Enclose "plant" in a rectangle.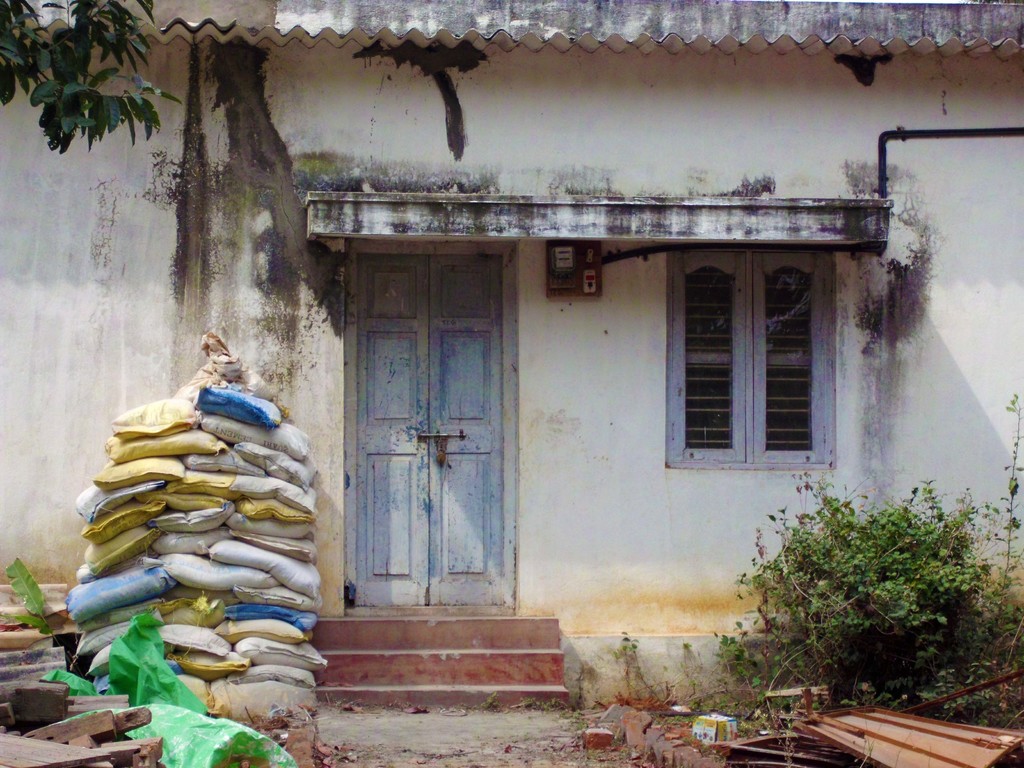
box(1, 554, 48, 647).
